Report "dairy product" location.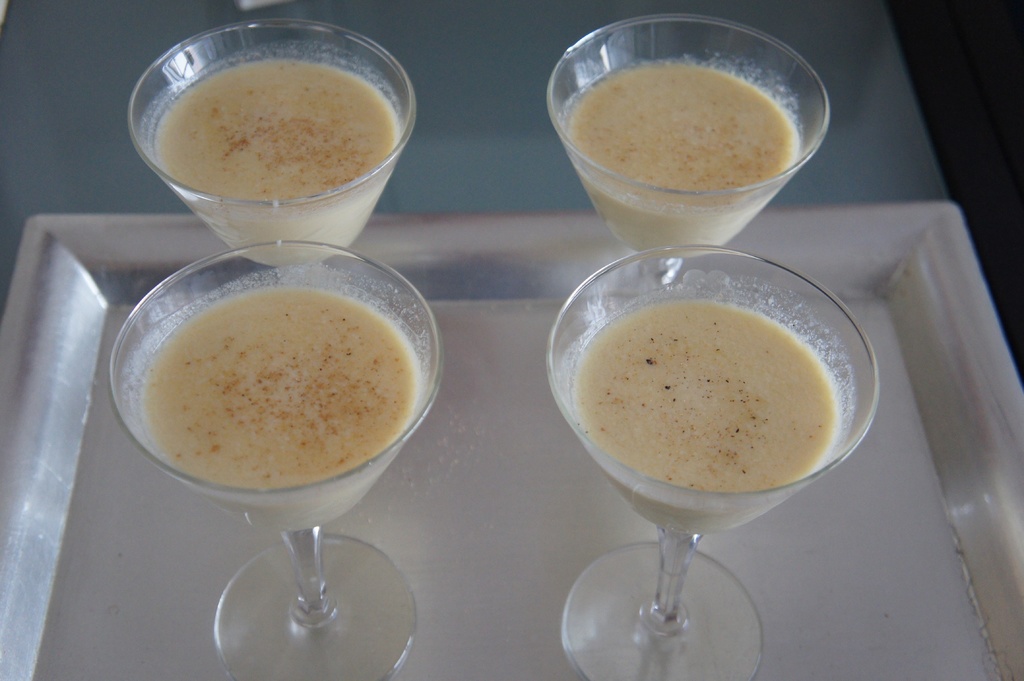
Report: [x1=569, y1=60, x2=784, y2=273].
